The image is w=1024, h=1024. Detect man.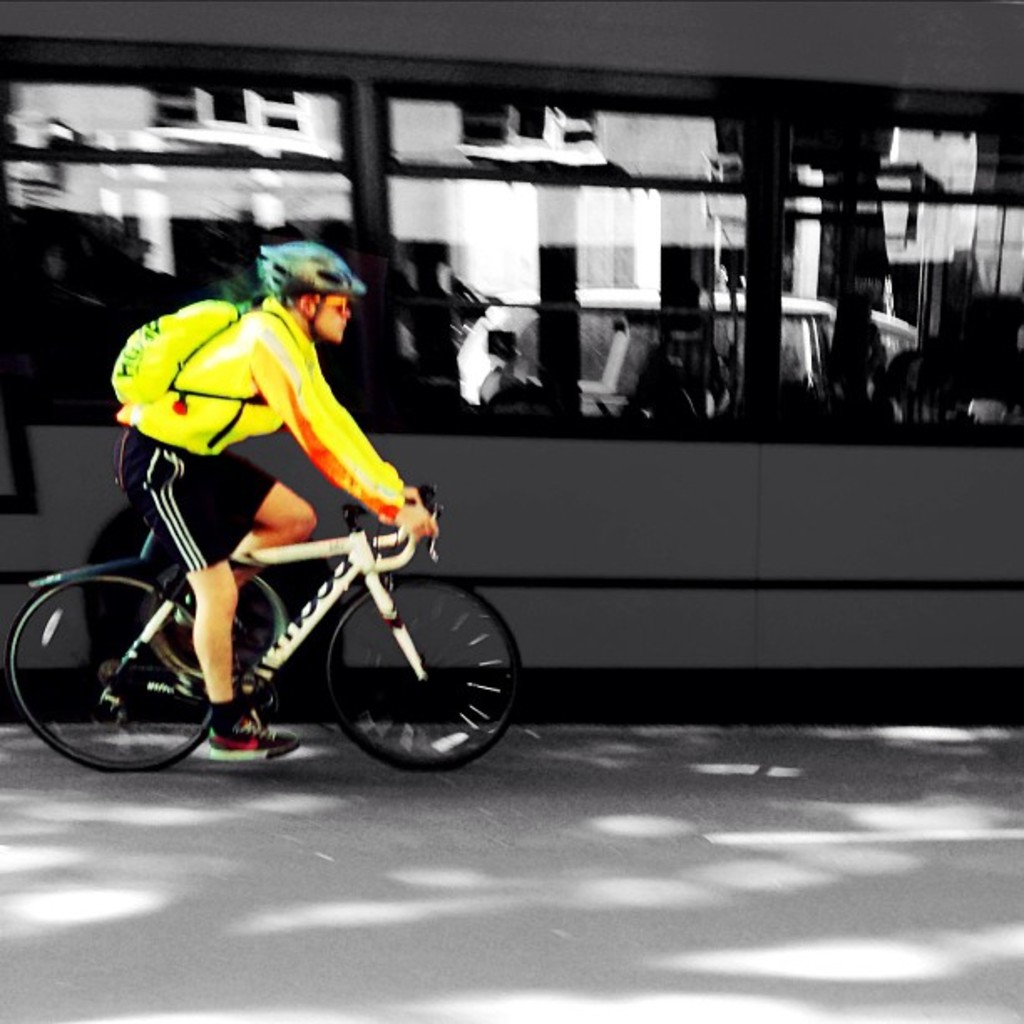
Detection: BBox(125, 229, 467, 751).
